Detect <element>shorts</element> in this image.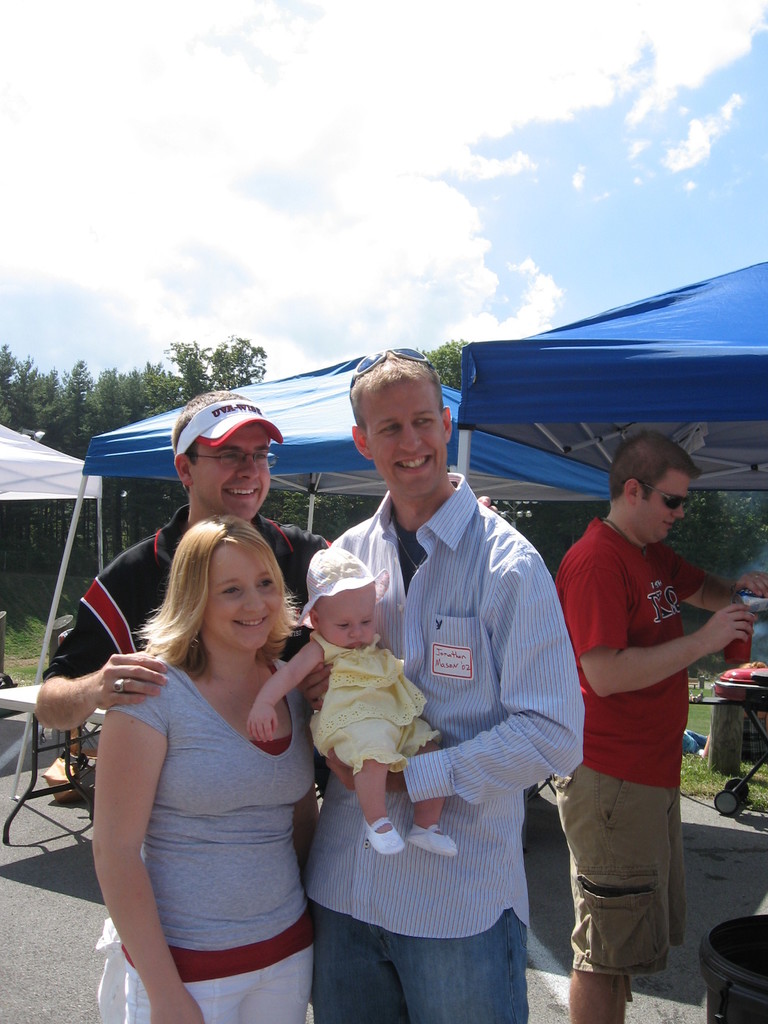
Detection: (93,917,126,1023).
